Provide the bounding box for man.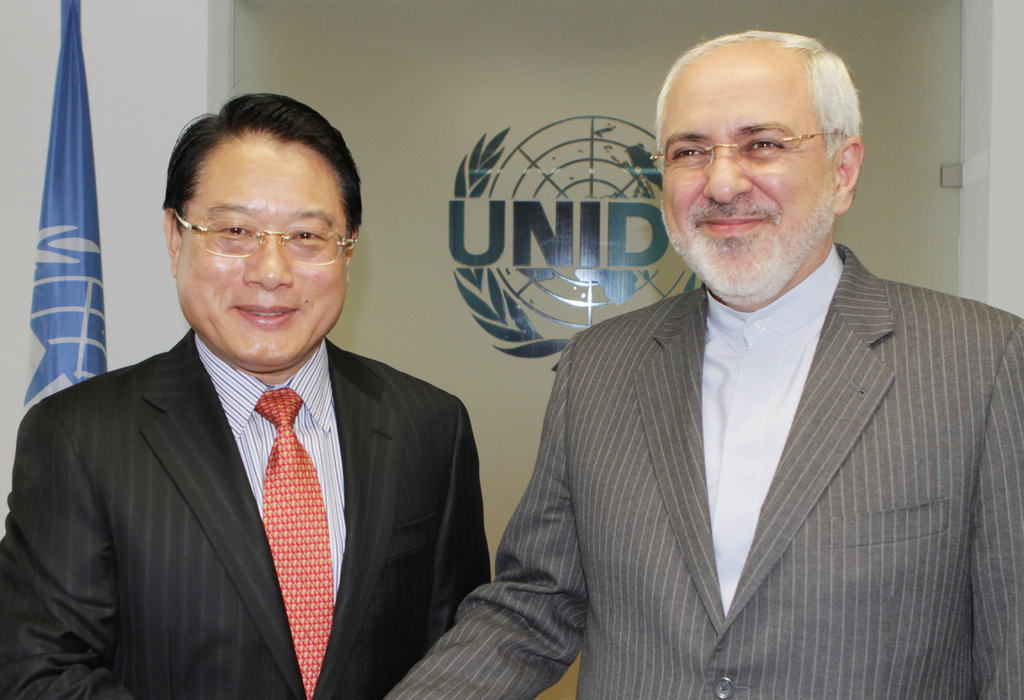
x1=0, y1=88, x2=507, y2=699.
